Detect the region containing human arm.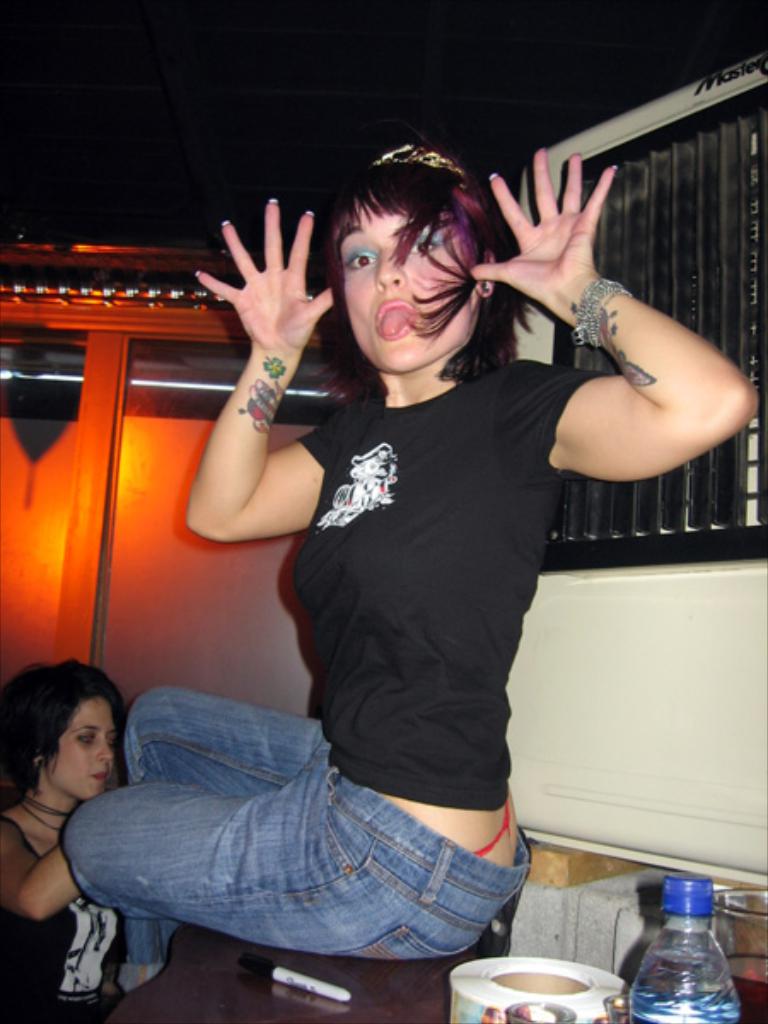
bbox=(184, 253, 321, 539).
